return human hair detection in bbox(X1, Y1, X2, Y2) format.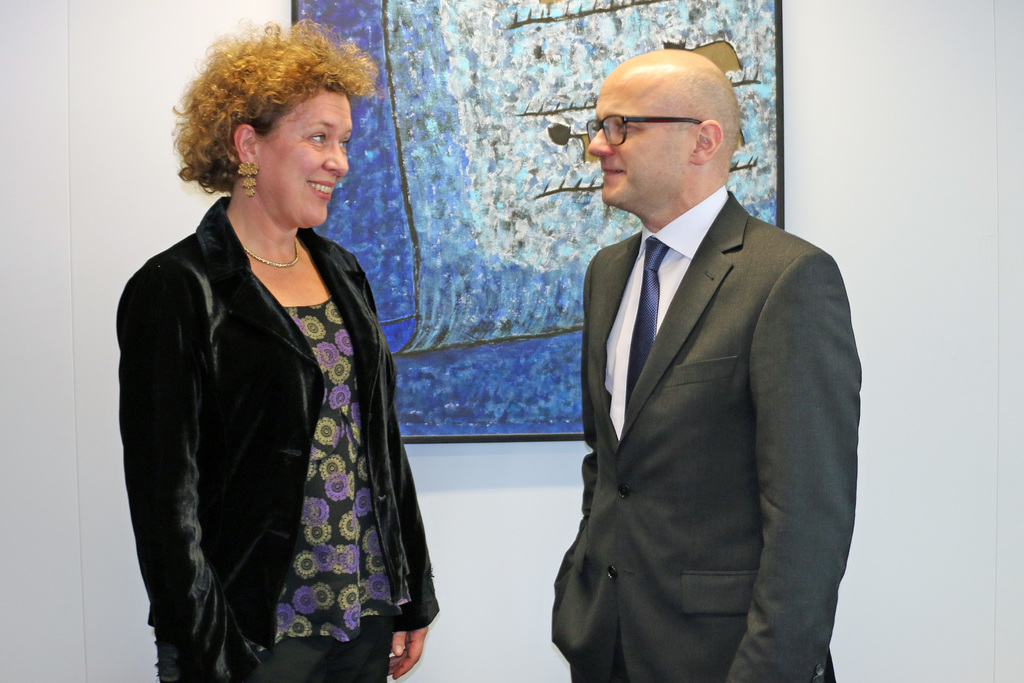
bbox(170, 22, 364, 227).
